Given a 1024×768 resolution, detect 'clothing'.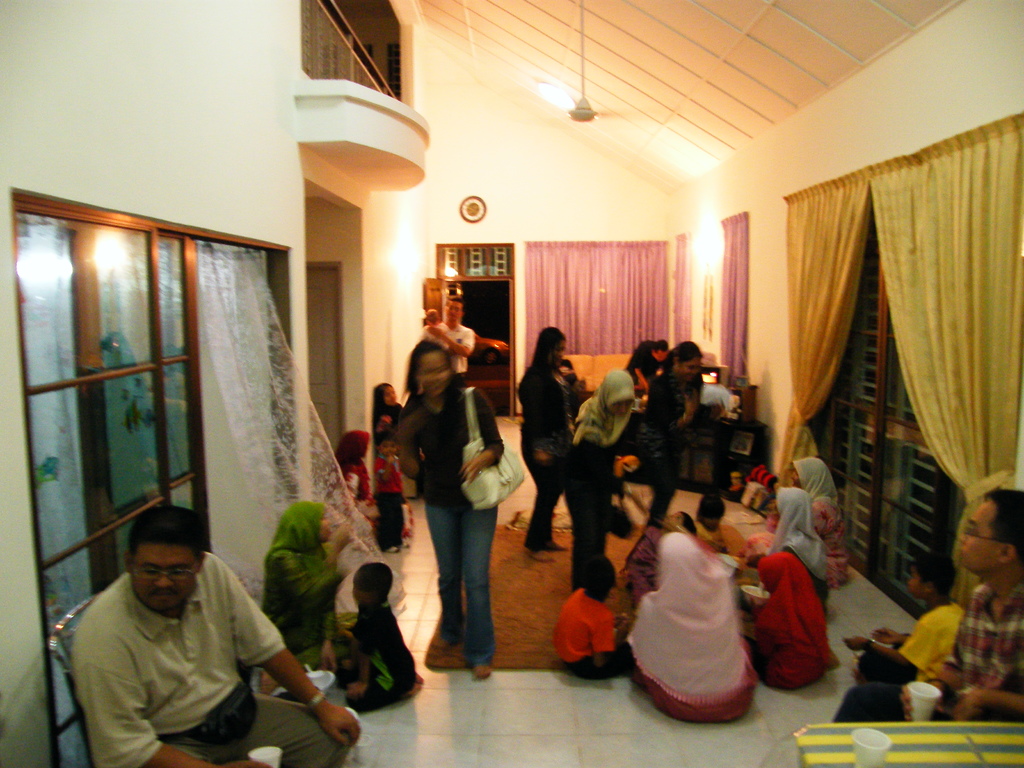
520 358 575 547.
